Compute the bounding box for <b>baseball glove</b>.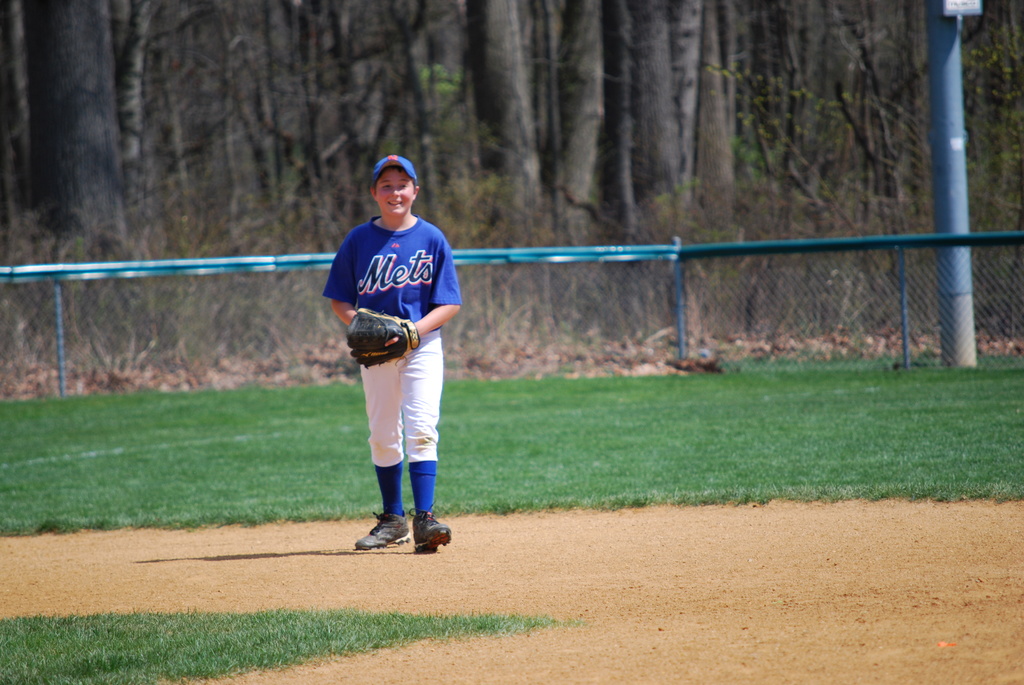
x1=348 y1=305 x2=421 y2=374.
